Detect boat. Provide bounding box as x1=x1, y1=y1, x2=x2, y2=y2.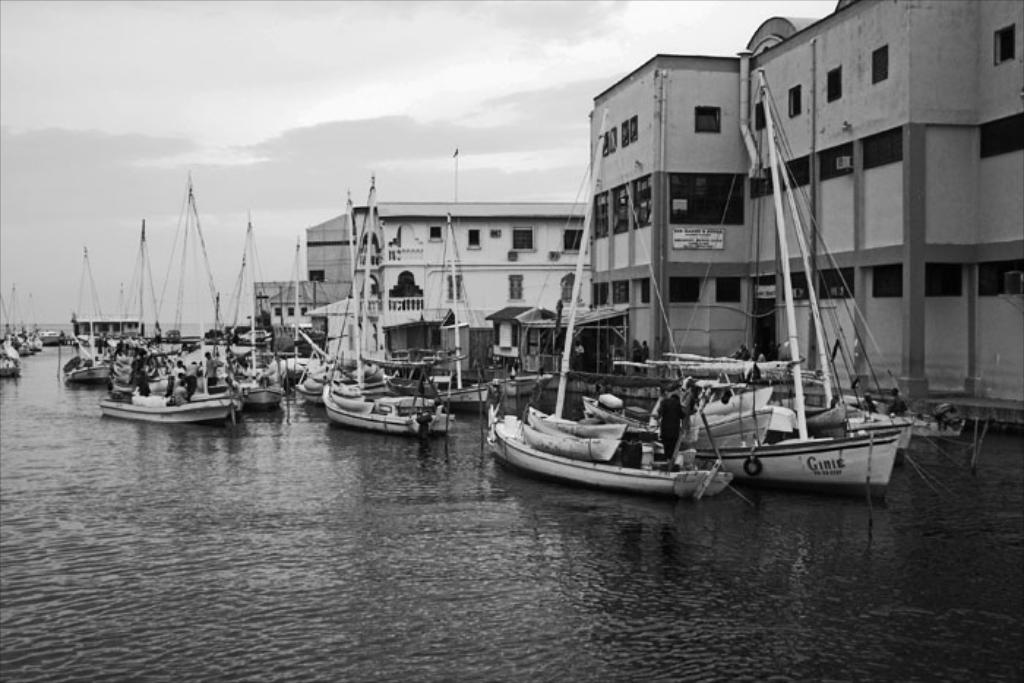
x1=489, y1=107, x2=739, y2=503.
